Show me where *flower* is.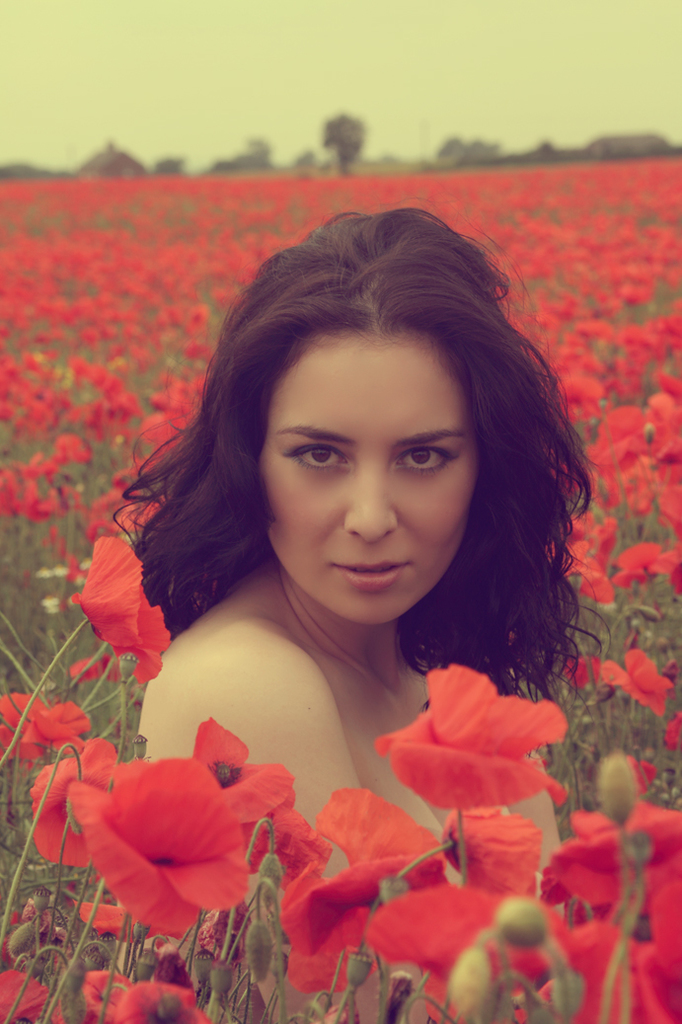
*flower* is at (x1=357, y1=882, x2=509, y2=1011).
